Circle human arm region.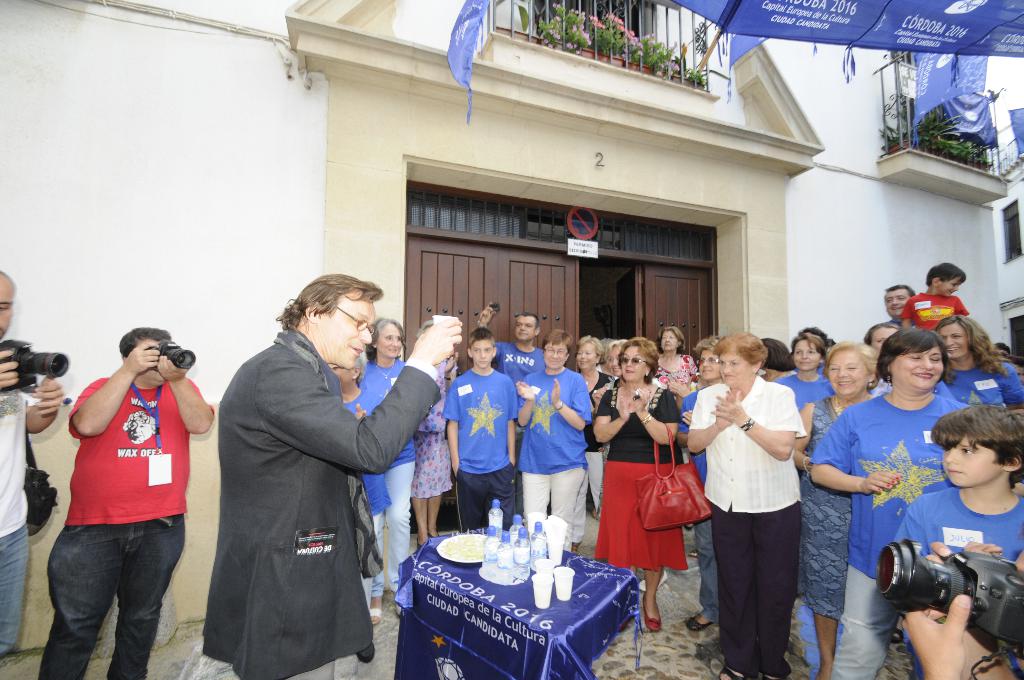
Region: bbox=[627, 382, 686, 447].
